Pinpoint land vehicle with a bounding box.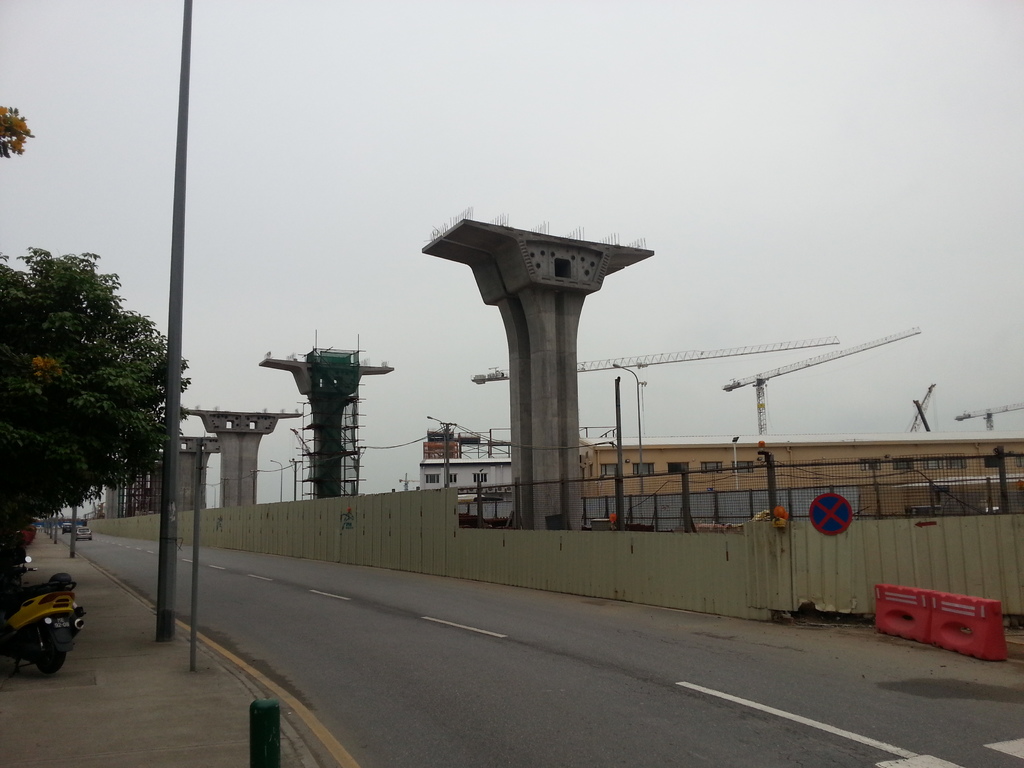
region(81, 527, 90, 538).
